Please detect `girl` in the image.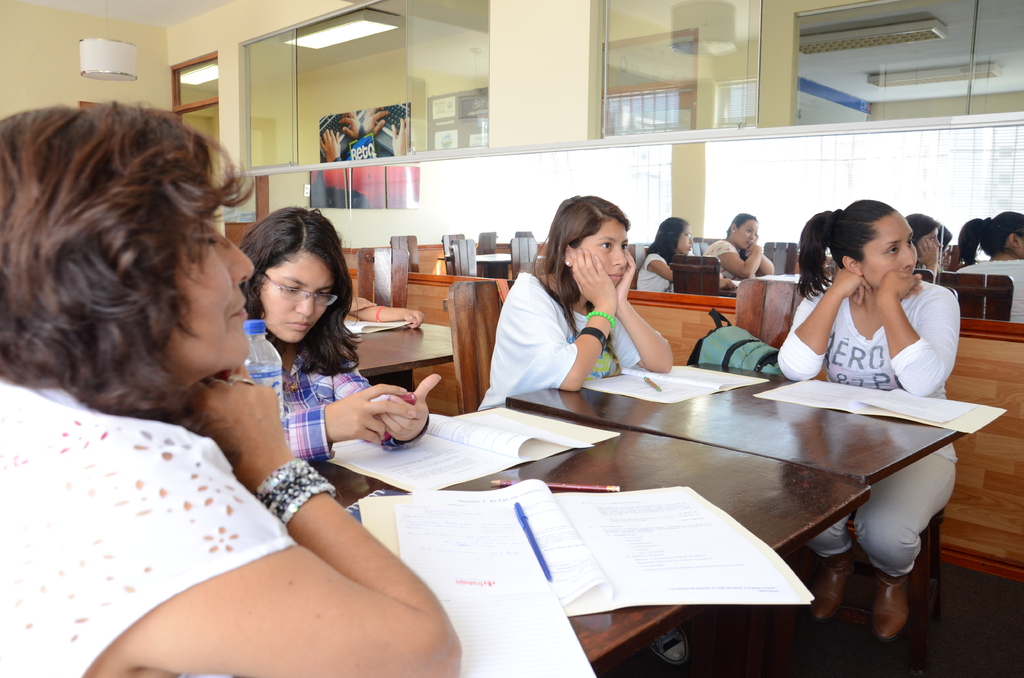
Rect(0, 106, 453, 677).
